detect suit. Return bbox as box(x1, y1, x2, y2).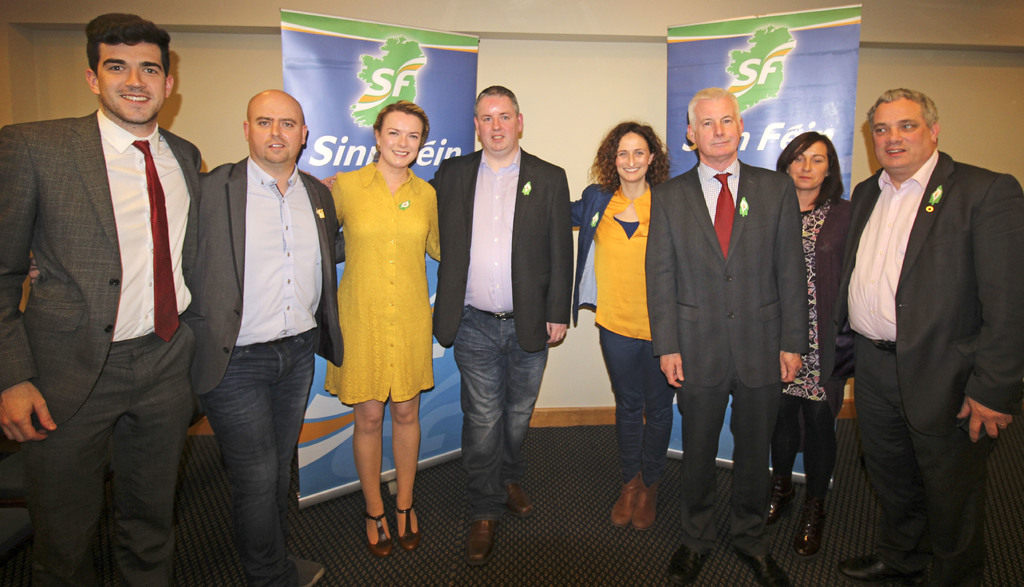
box(202, 153, 355, 409).
